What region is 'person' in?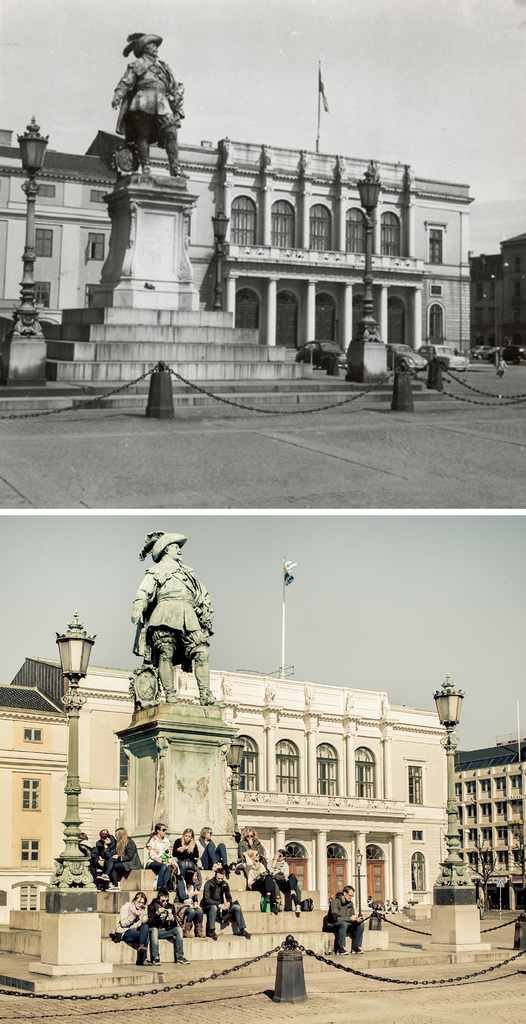
Rect(243, 853, 281, 909).
